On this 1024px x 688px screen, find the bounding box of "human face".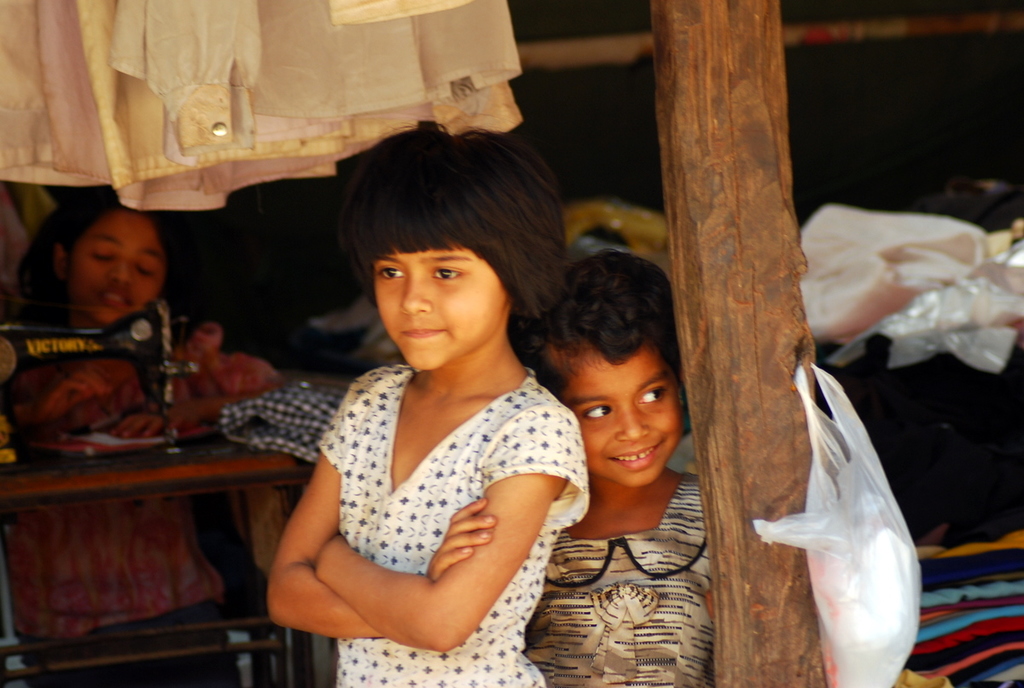
Bounding box: [370, 228, 505, 381].
